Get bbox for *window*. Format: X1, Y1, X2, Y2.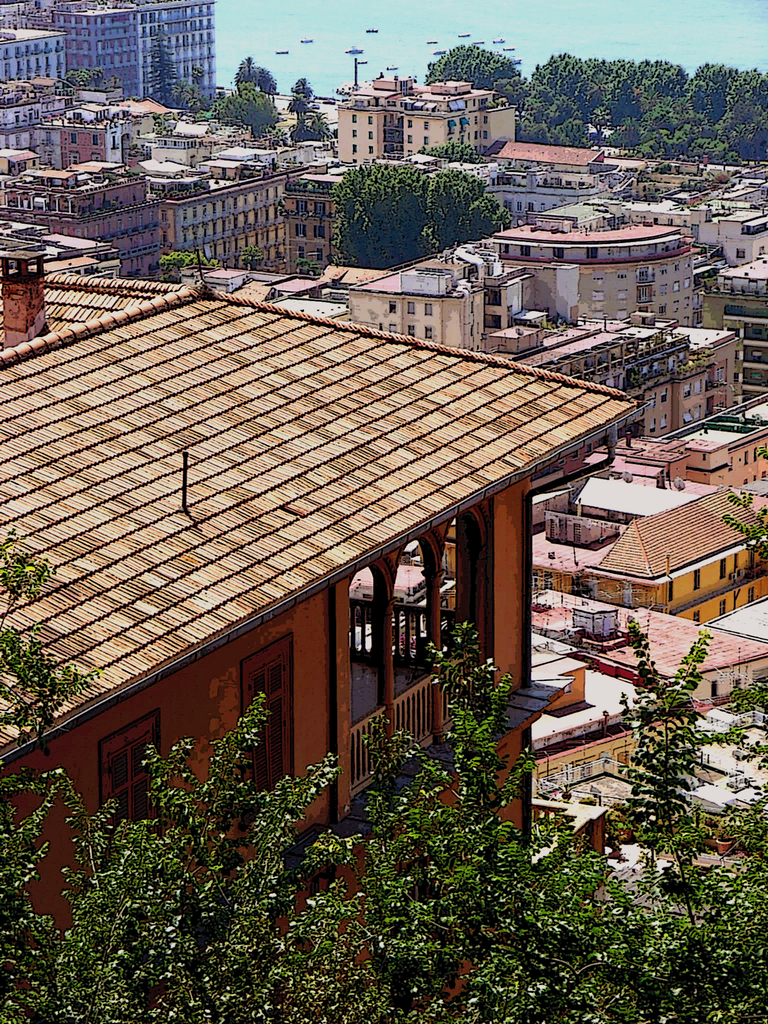
618, 268, 623, 275.
